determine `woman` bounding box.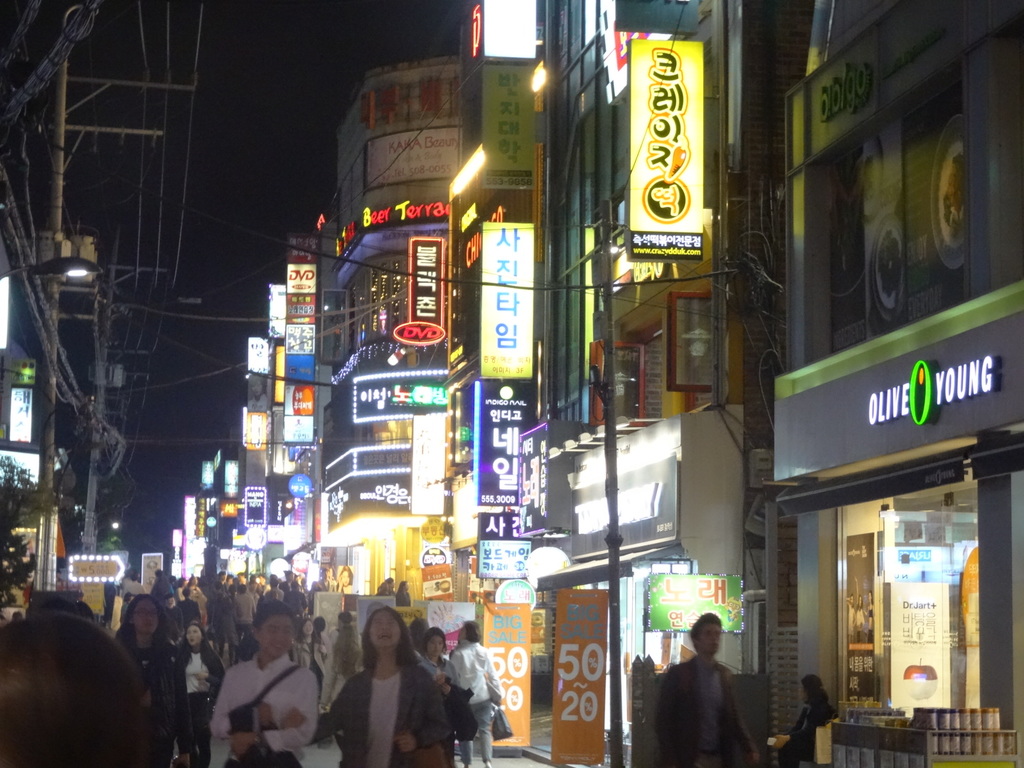
Determined: [186, 575, 206, 622].
